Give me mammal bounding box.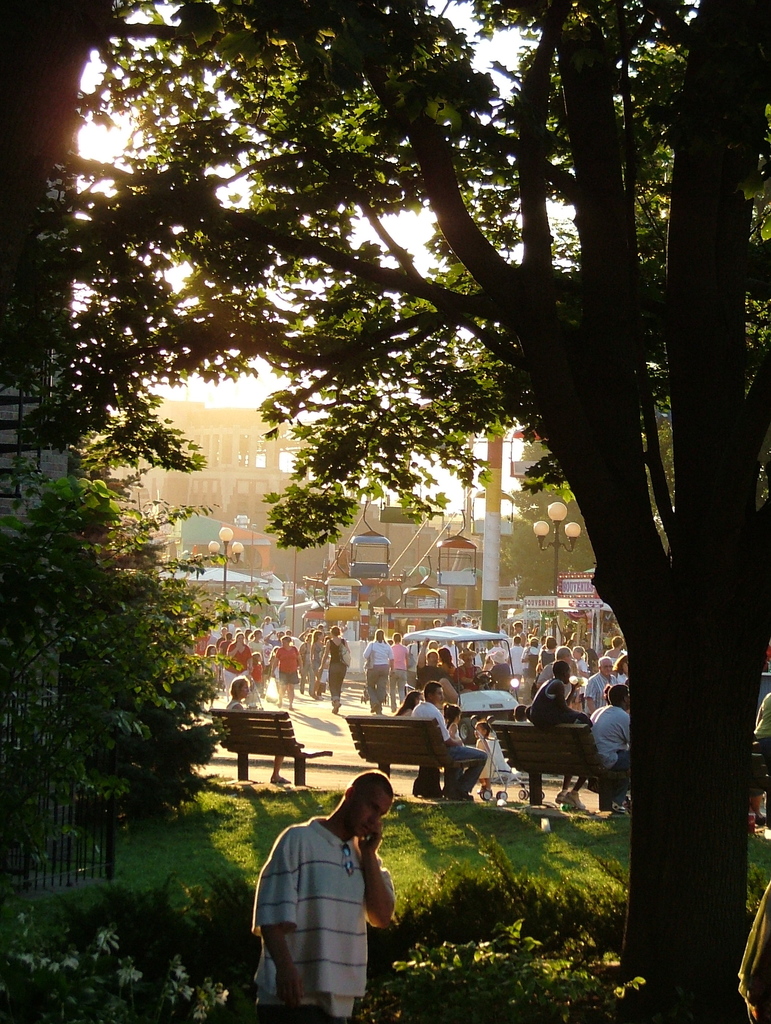
(202, 642, 222, 710).
